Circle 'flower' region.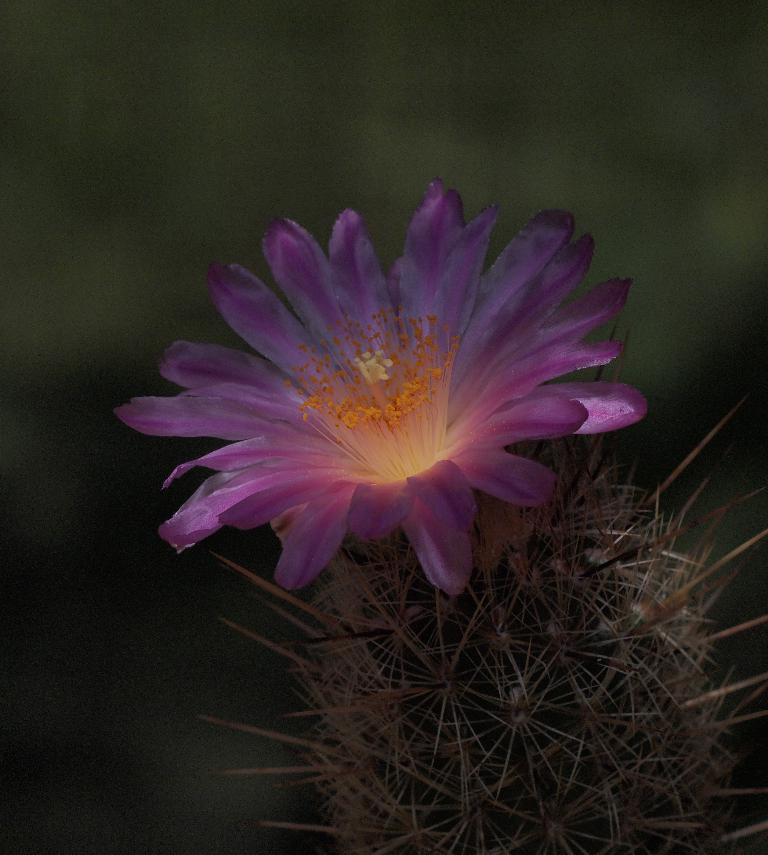
Region: Rect(136, 189, 633, 589).
